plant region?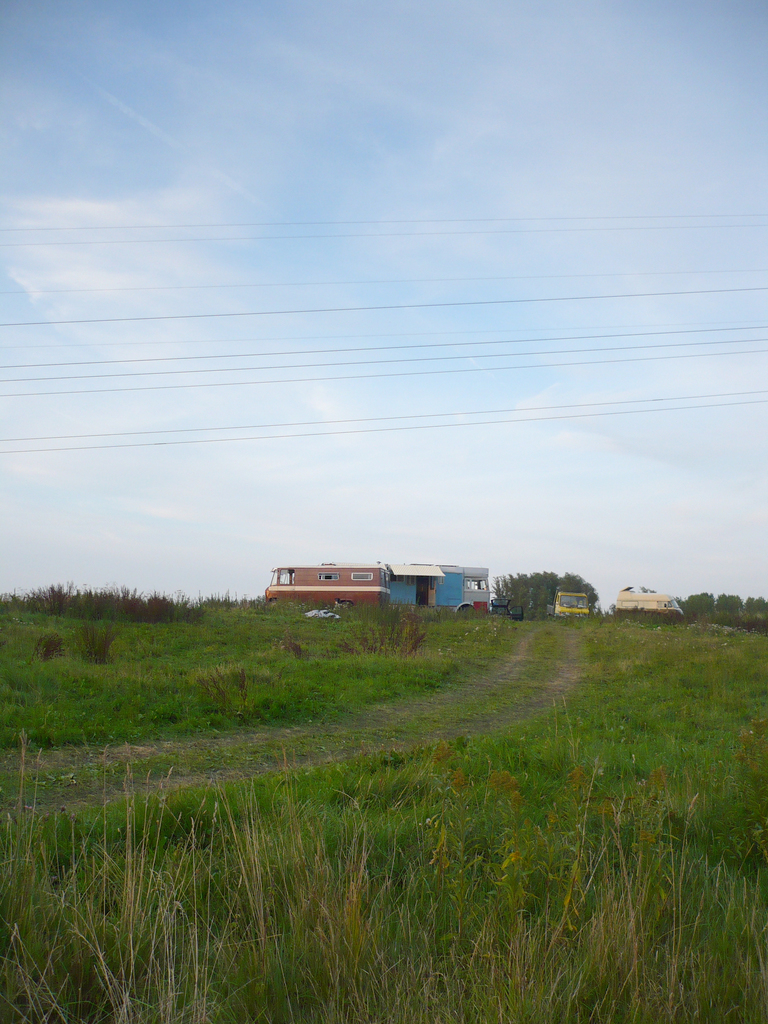
crop(0, 581, 207, 630)
